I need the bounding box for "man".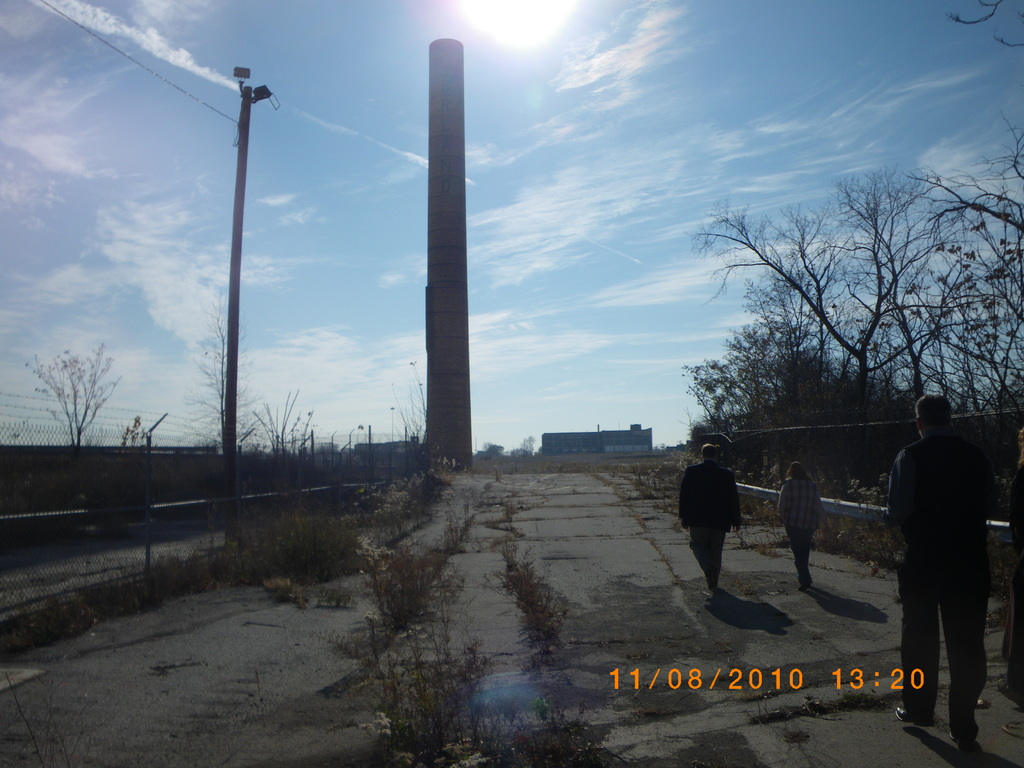
Here it is: {"x1": 874, "y1": 406, "x2": 992, "y2": 742}.
